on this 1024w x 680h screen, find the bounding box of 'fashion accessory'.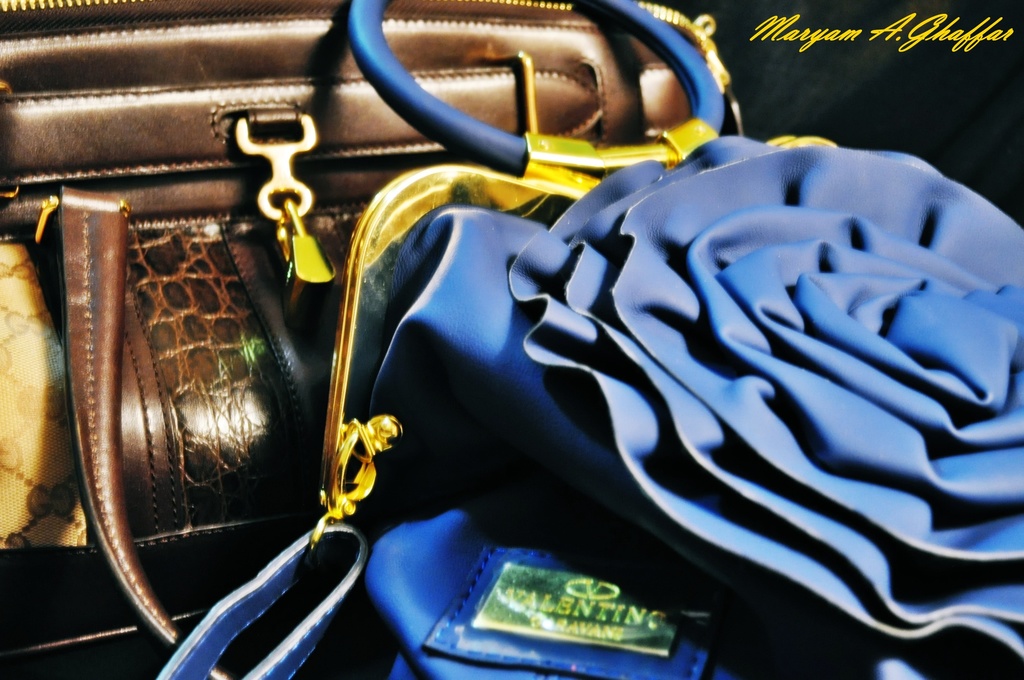
Bounding box: 155/0/1023/679.
